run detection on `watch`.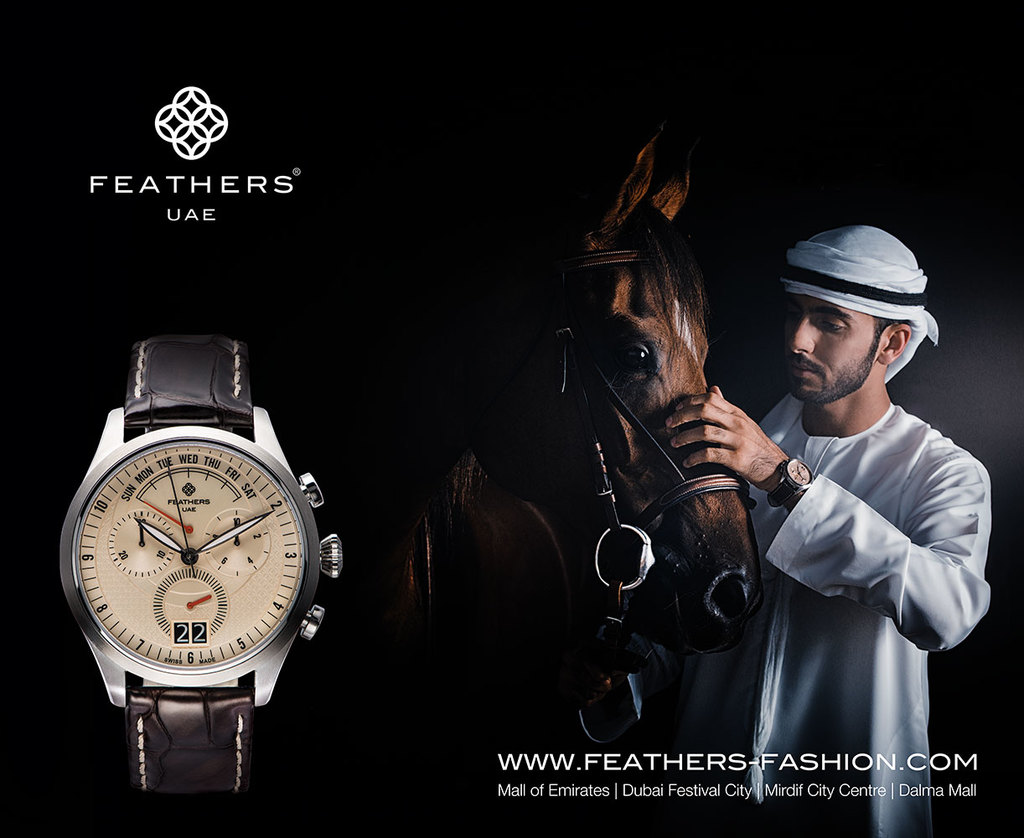
Result: [55,339,346,804].
